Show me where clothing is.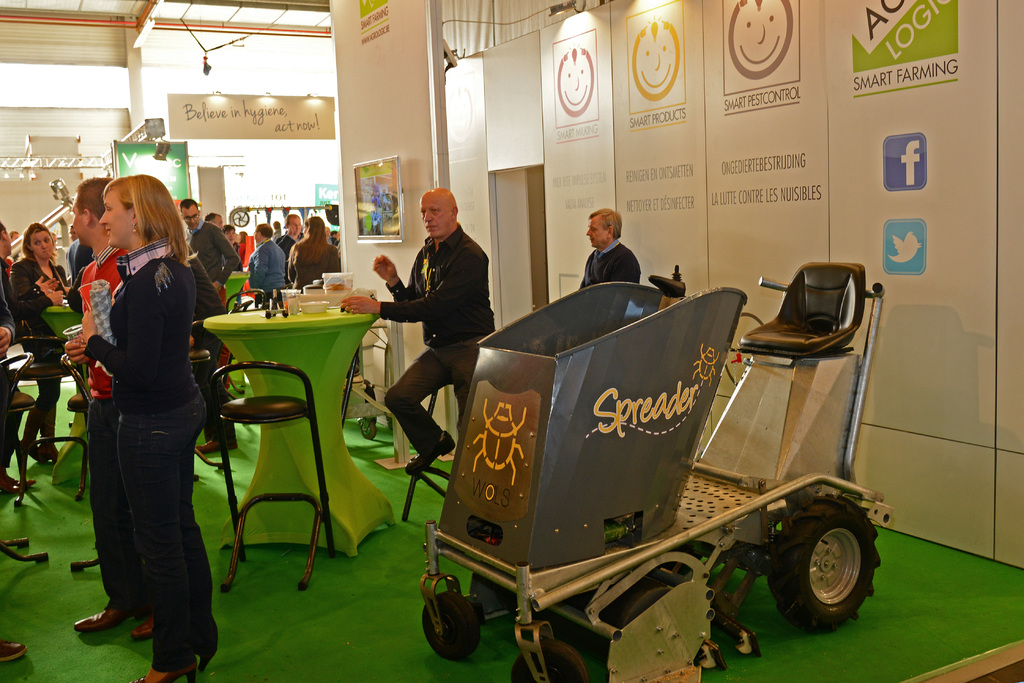
clothing is at <region>376, 222, 499, 456</region>.
